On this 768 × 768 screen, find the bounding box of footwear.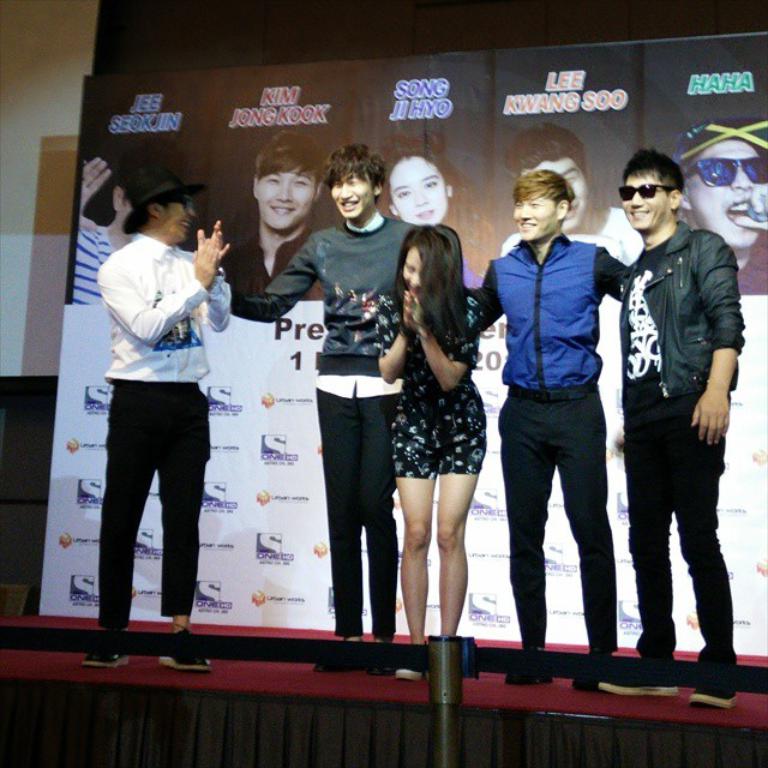
Bounding box: (314, 658, 366, 670).
